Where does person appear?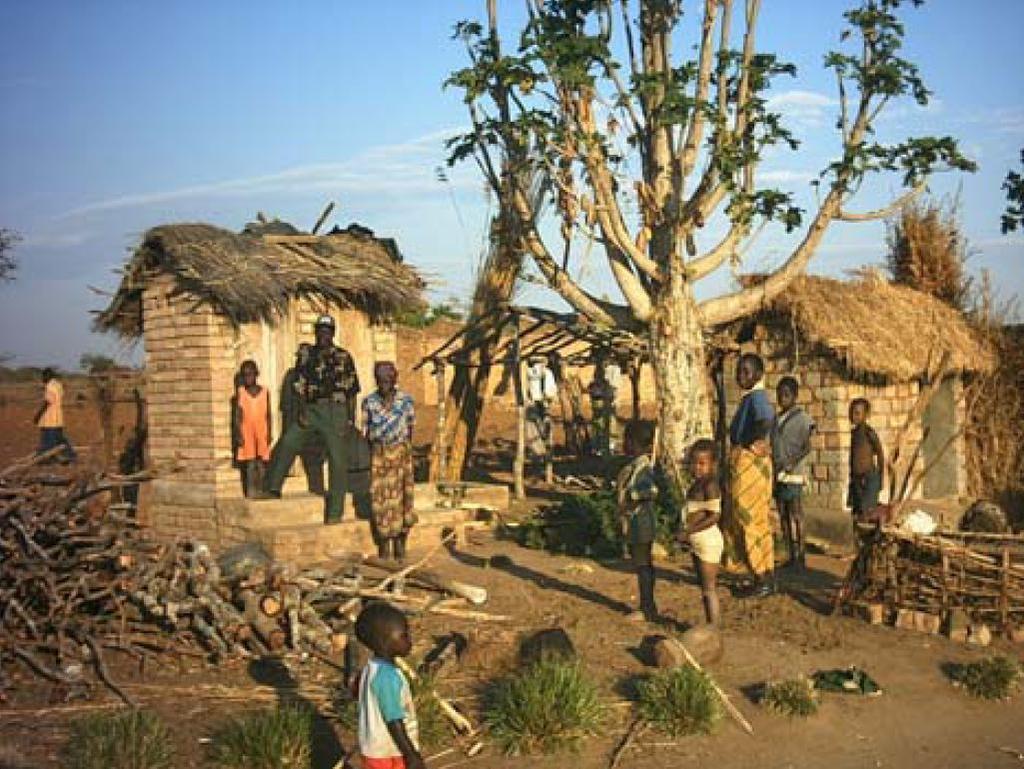
Appears at <bbox>720, 359, 782, 605</bbox>.
